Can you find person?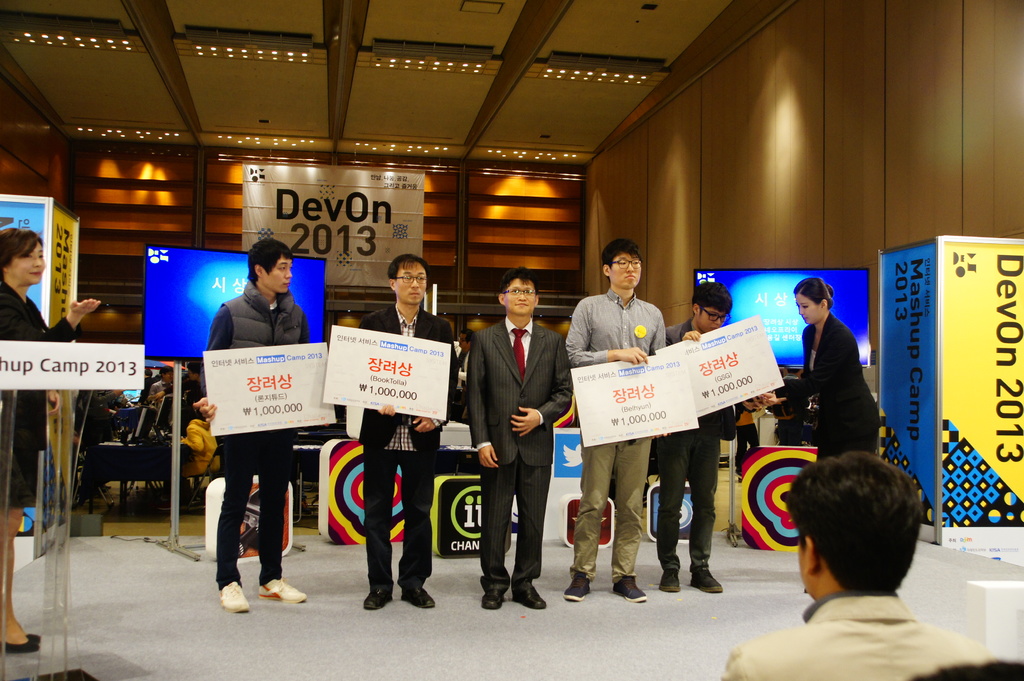
Yes, bounding box: 562:238:672:604.
